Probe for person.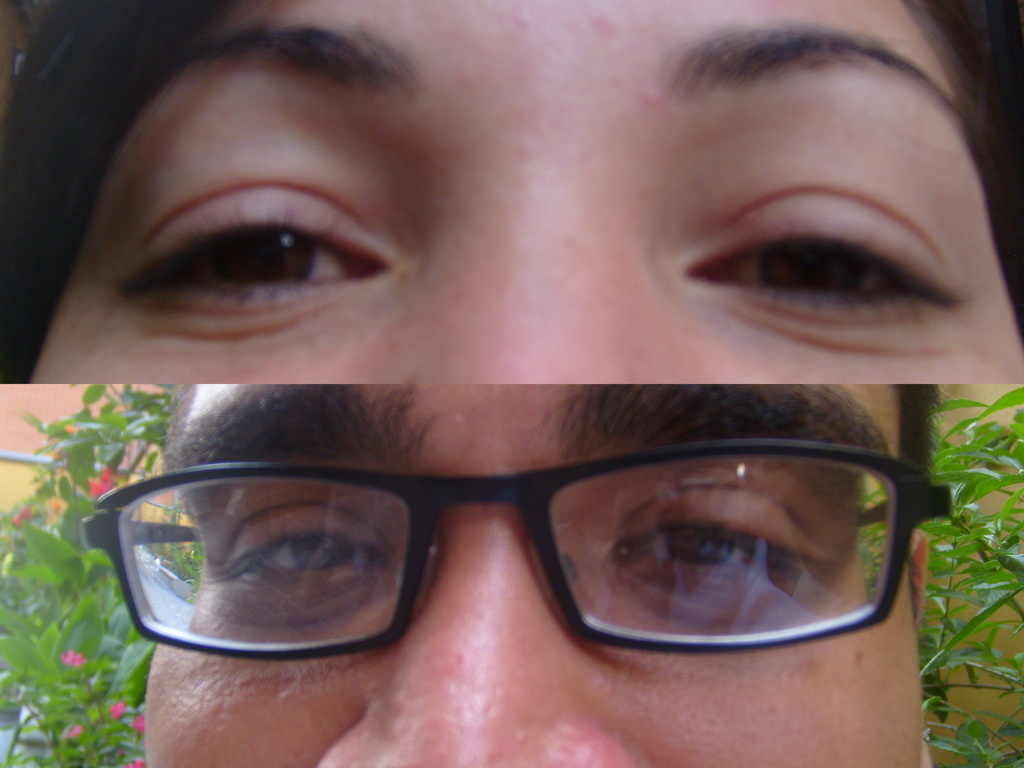
Probe result: {"left": 140, "top": 381, "right": 943, "bottom": 767}.
